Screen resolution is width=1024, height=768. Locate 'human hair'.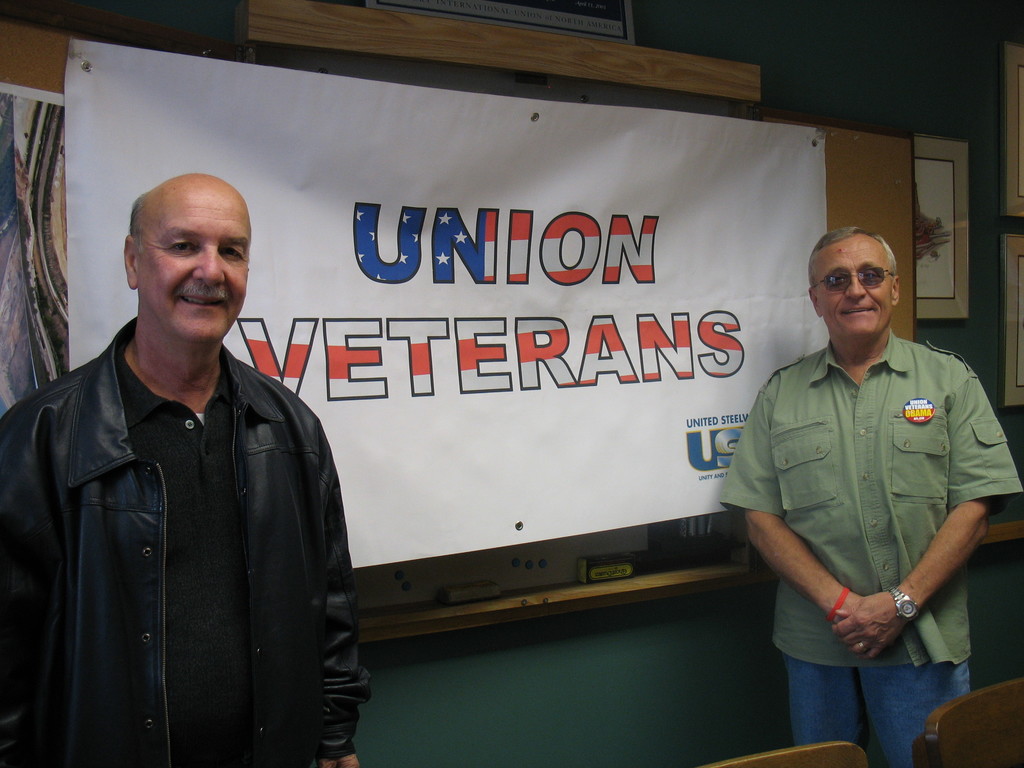
box=[126, 192, 146, 255].
